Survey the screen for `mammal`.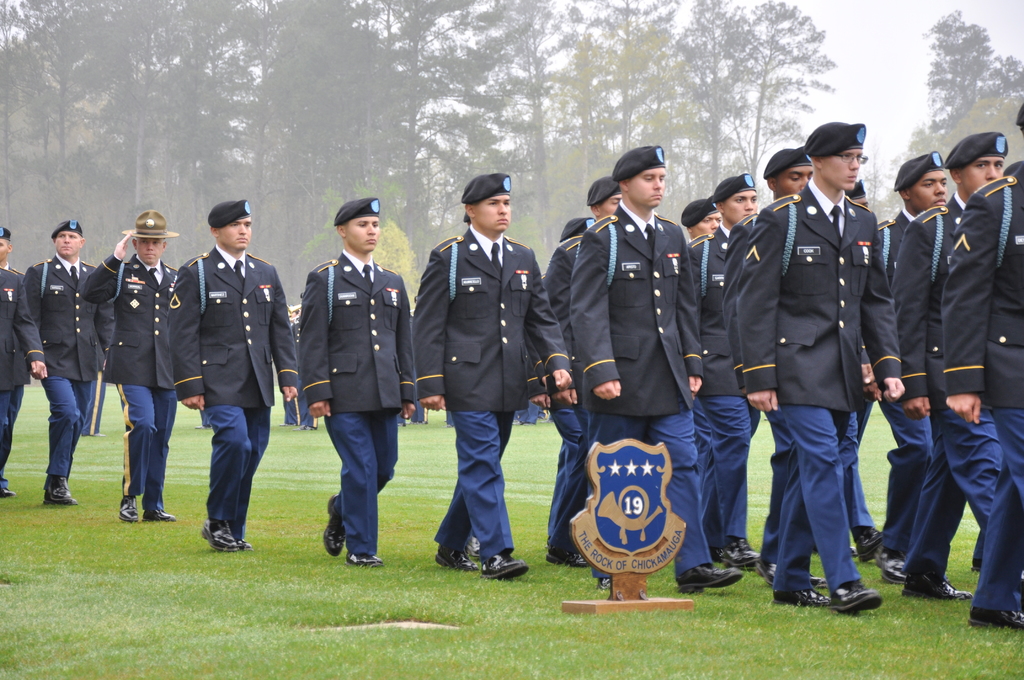
Survey found: [719,137,815,581].
